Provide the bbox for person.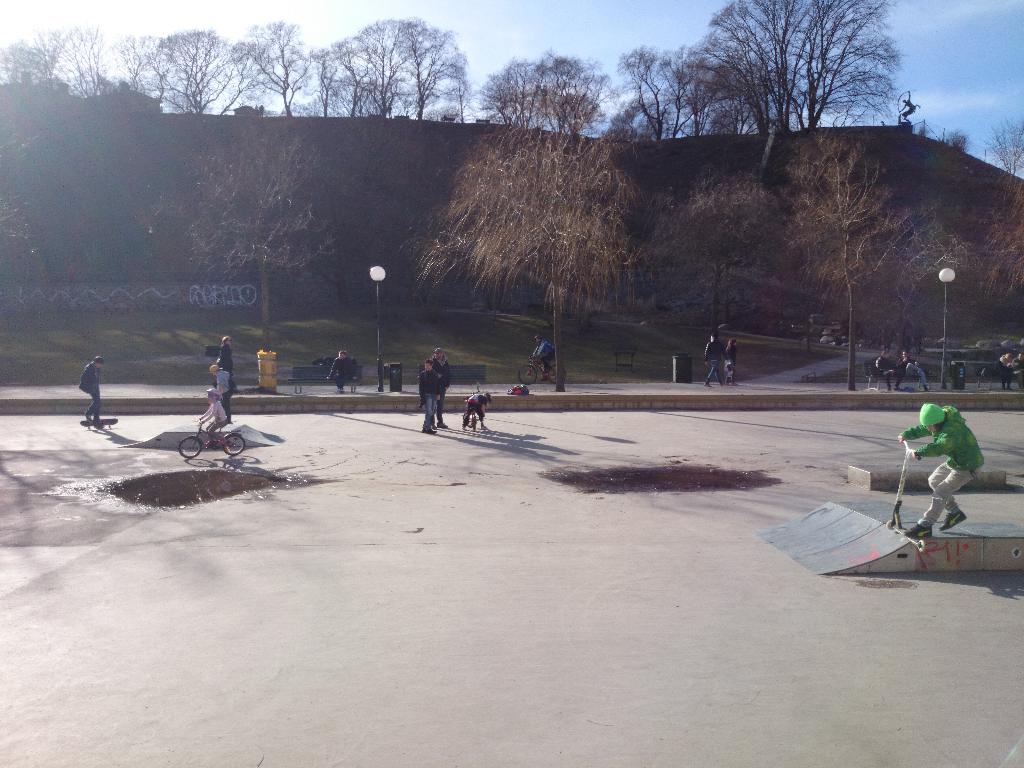
bbox(212, 362, 234, 415).
